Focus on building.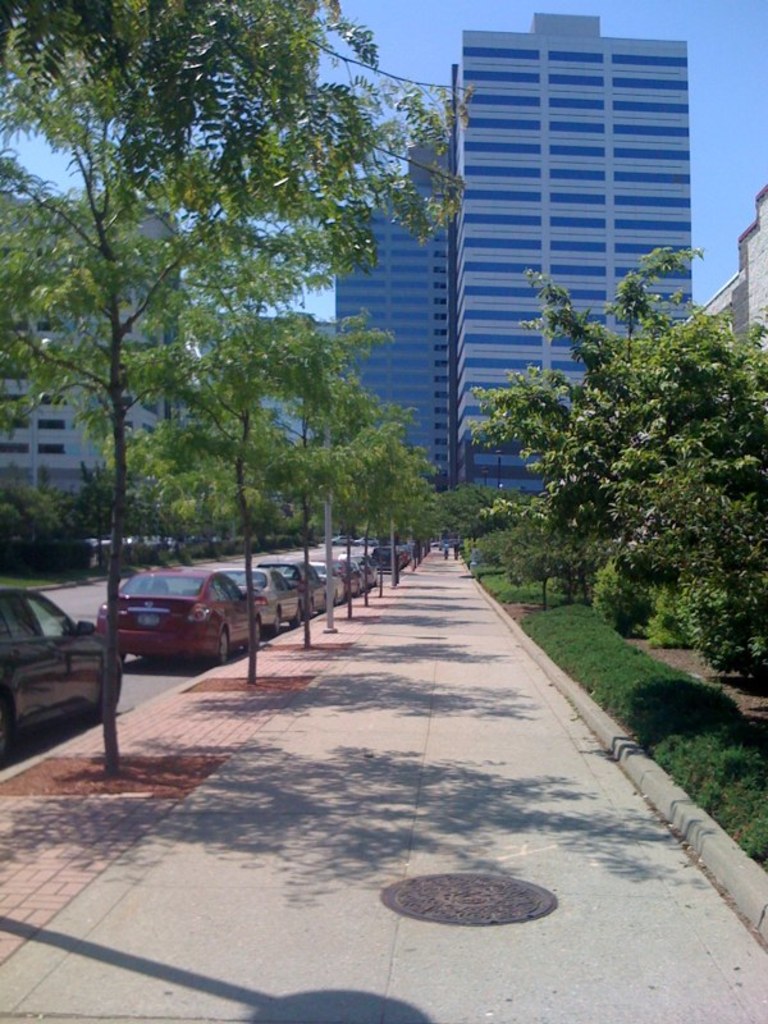
Focused at <bbox>324, 10, 690, 512</bbox>.
